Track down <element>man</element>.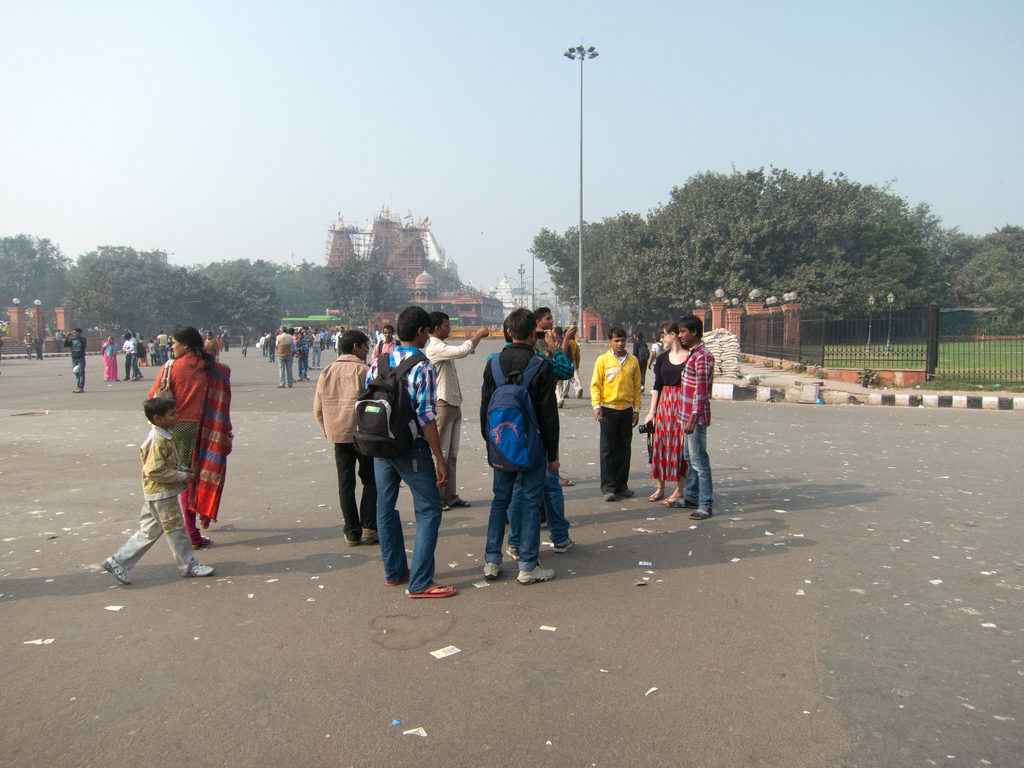
Tracked to 336/326/346/357.
